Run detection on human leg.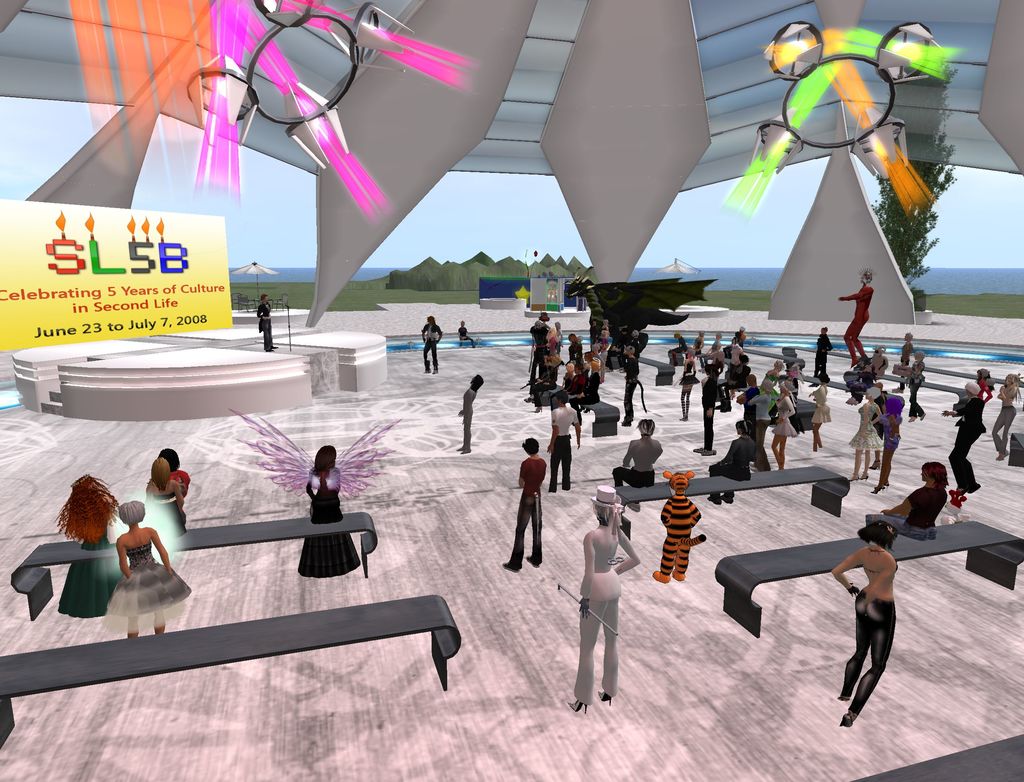
Result: bbox(705, 462, 743, 506).
